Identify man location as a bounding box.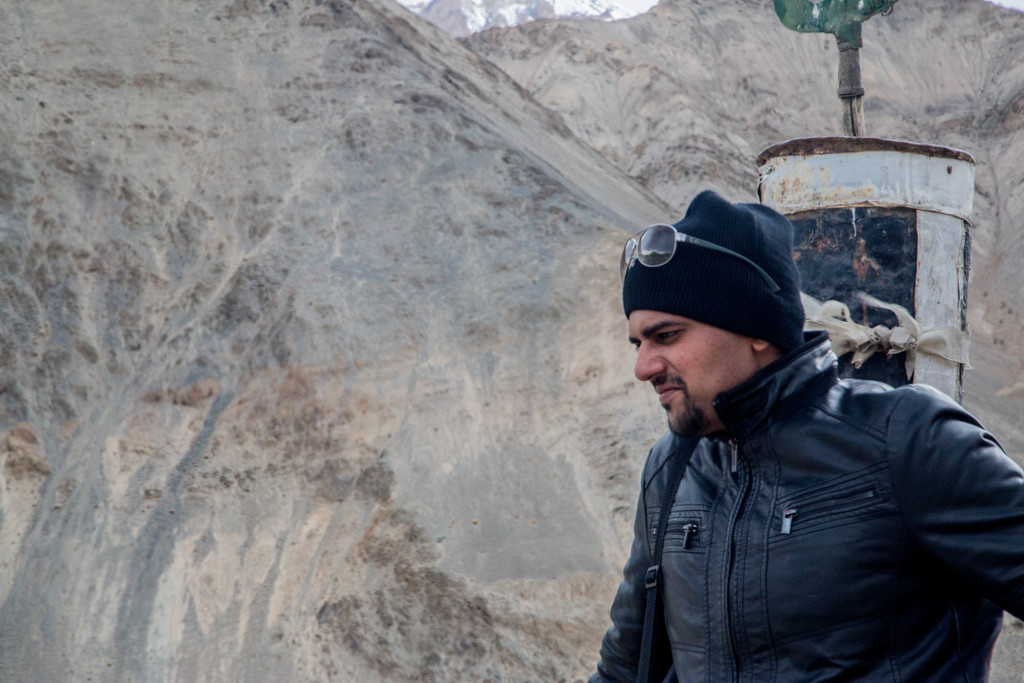
(543,185,1023,682).
